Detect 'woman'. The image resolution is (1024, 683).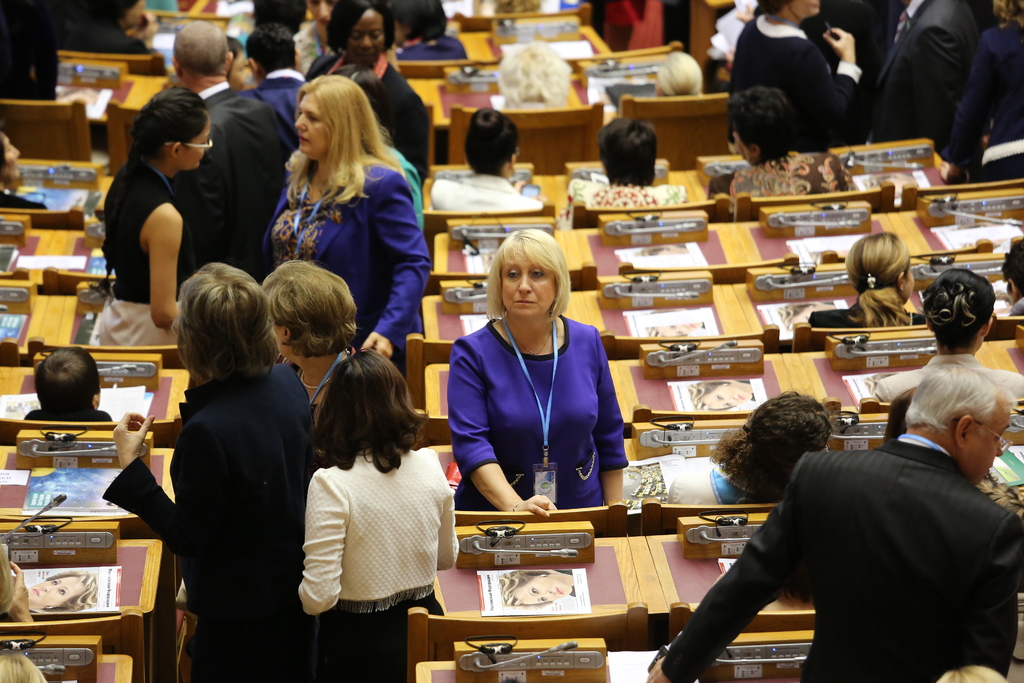
x1=307, y1=0, x2=435, y2=181.
